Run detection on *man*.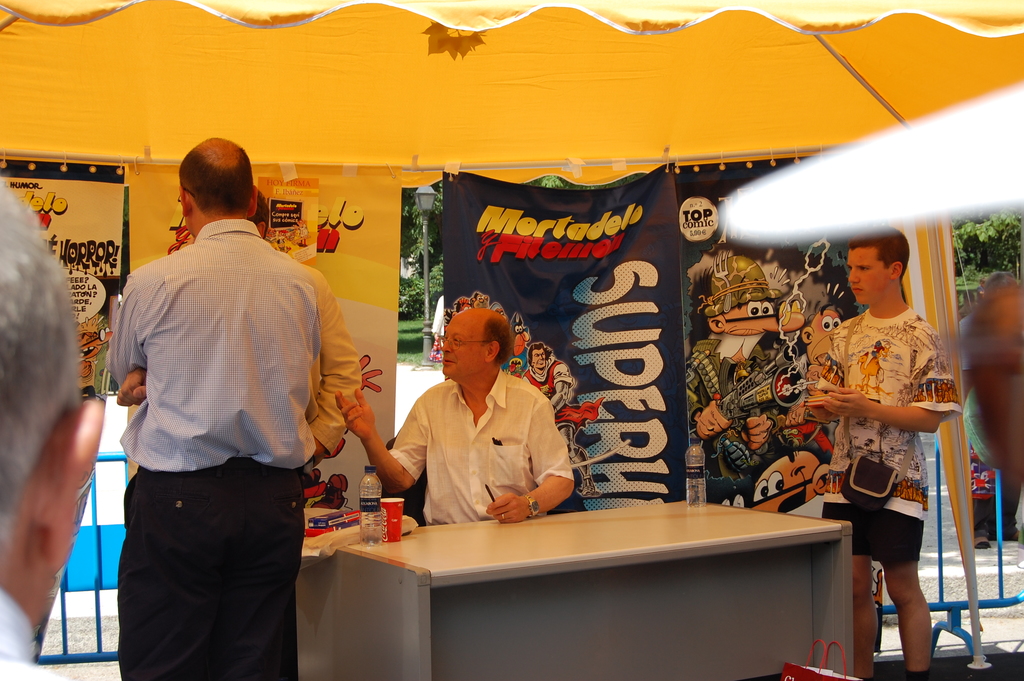
Result: select_region(968, 268, 1023, 549).
